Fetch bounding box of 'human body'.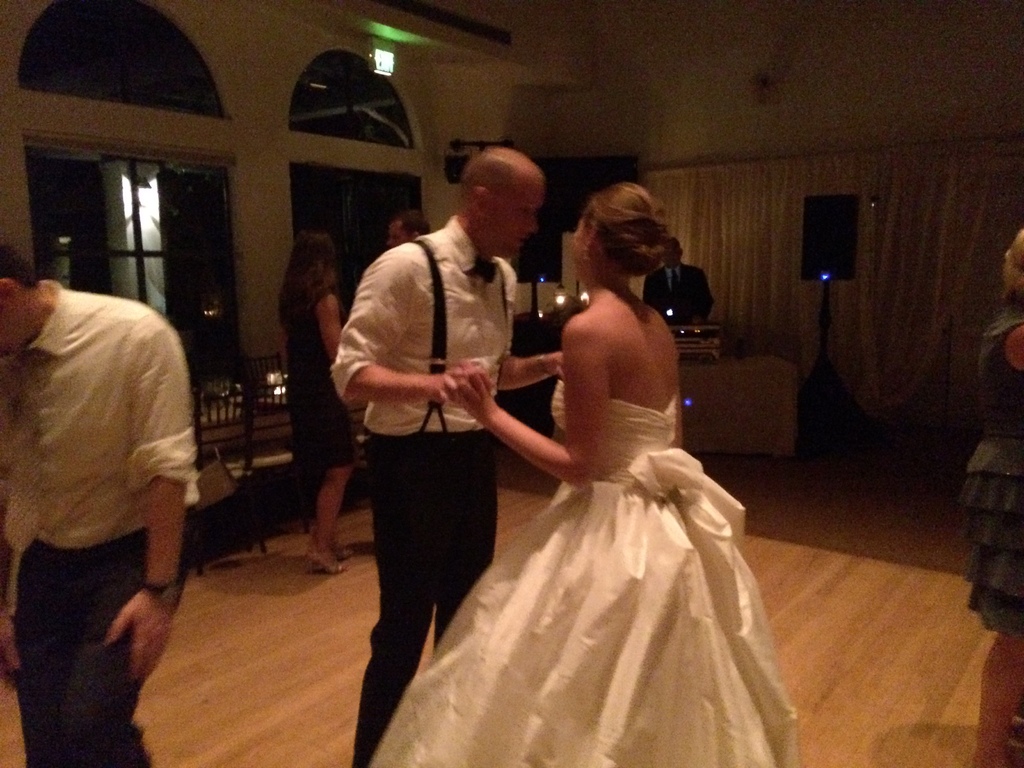
Bbox: 639/233/714/323.
